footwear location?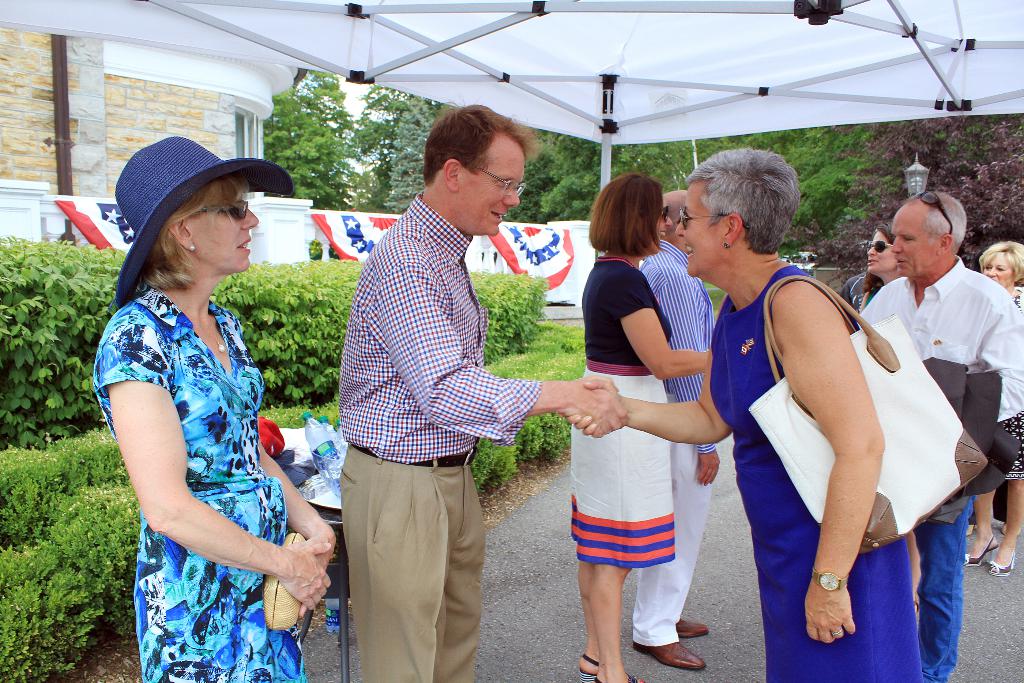
<region>963, 539, 995, 567</region>
